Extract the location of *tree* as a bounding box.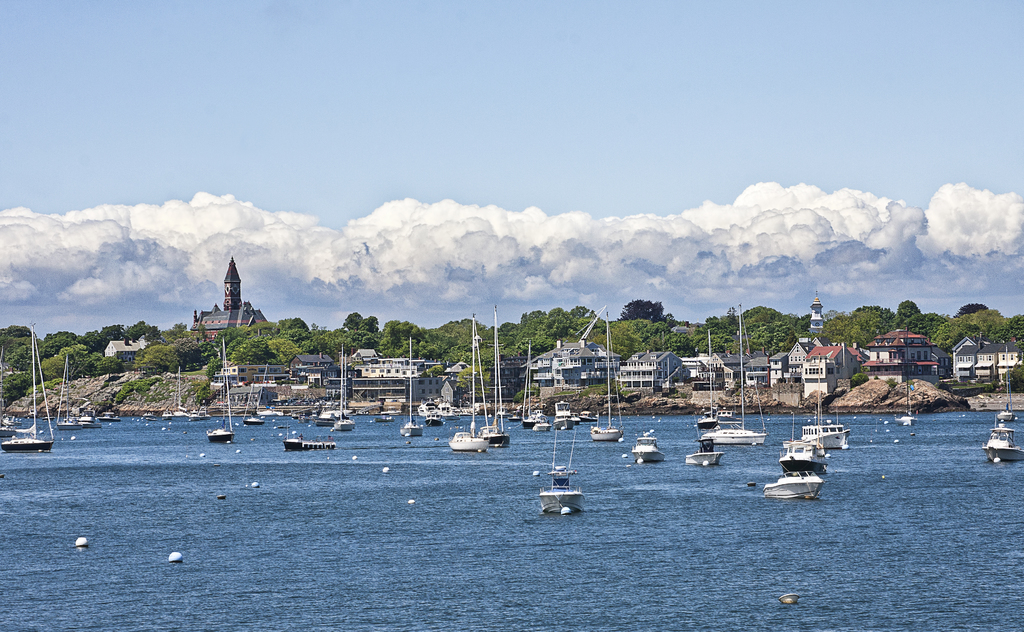
(left=320, top=326, right=380, bottom=363).
